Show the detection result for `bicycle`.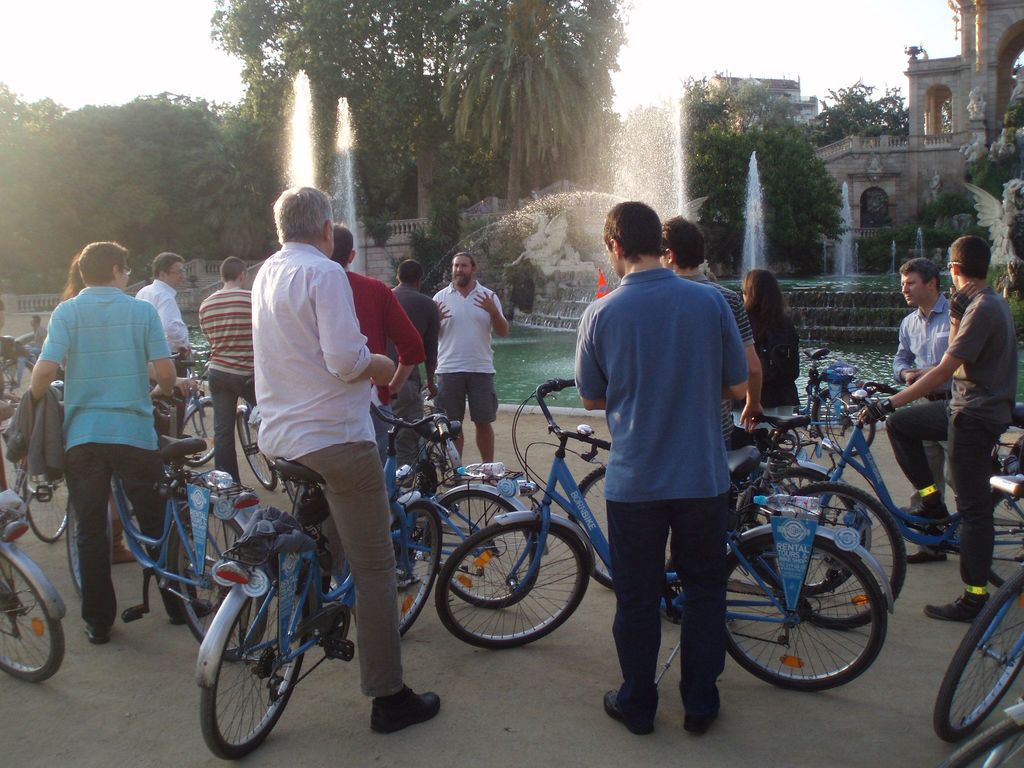
bbox(908, 698, 1023, 767).
